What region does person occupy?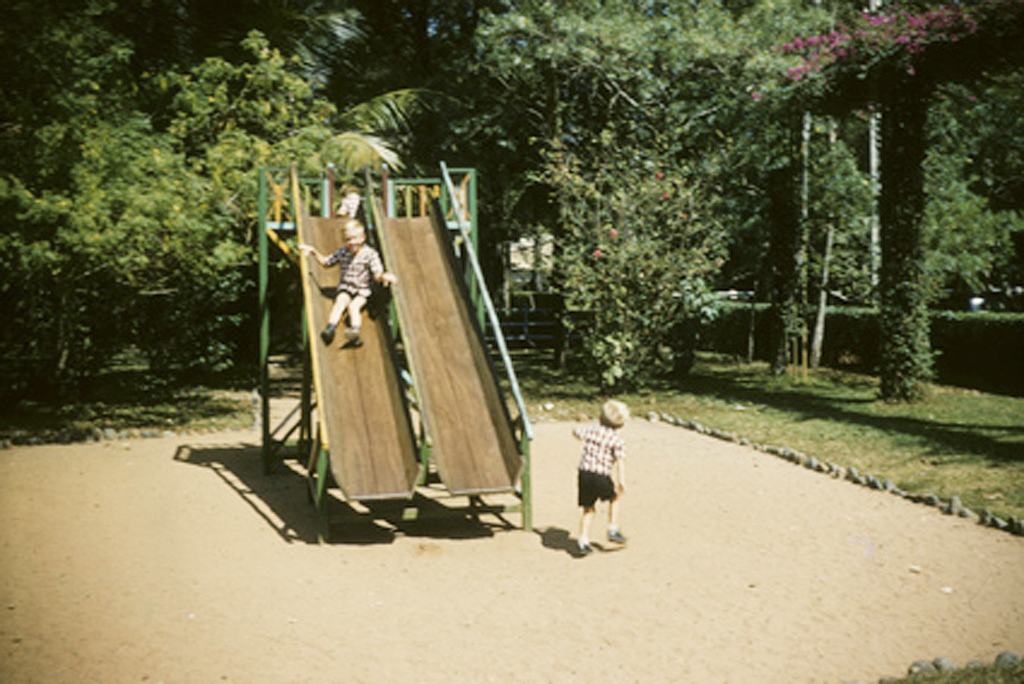
292 214 394 349.
